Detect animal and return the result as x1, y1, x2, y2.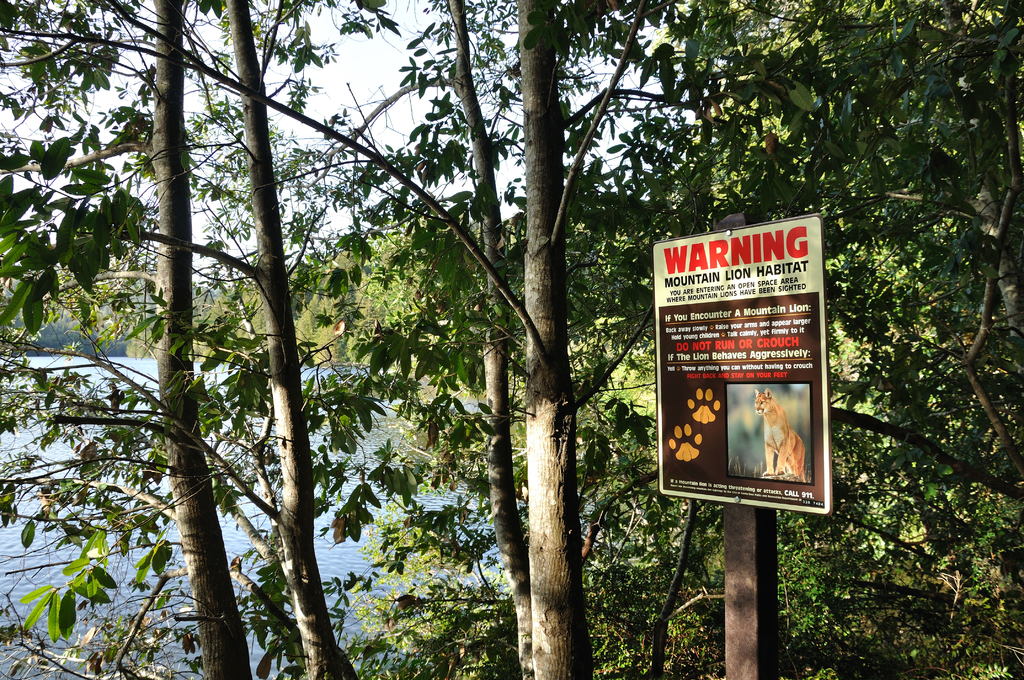
754, 392, 806, 482.
